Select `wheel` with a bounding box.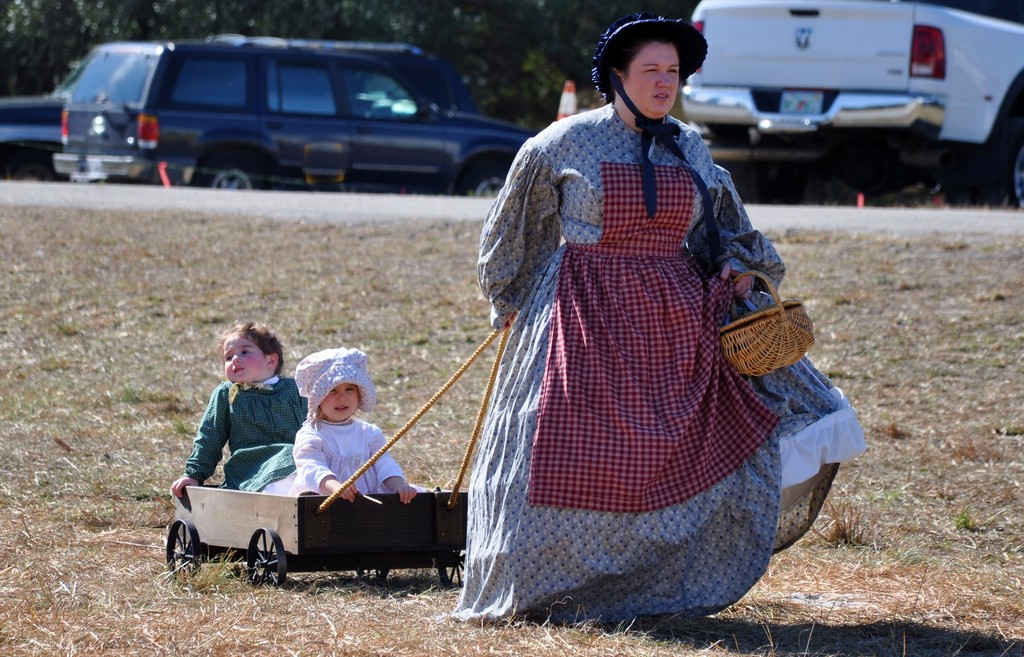
(x1=184, y1=147, x2=263, y2=192).
